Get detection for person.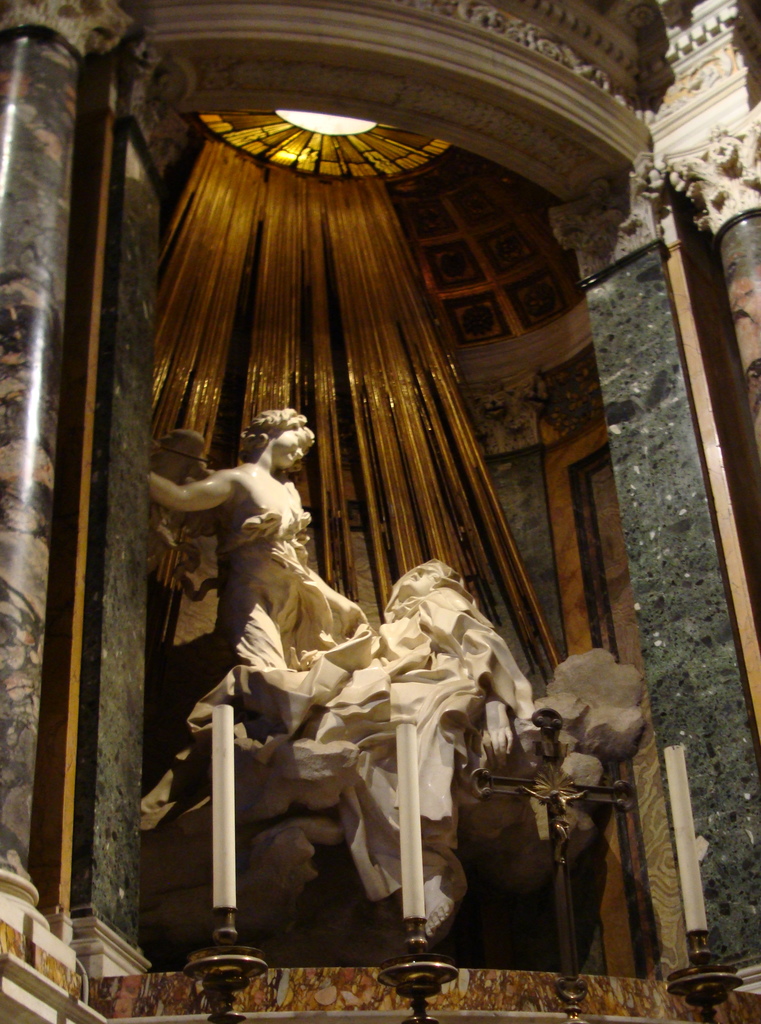
Detection: {"left": 148, "top": 401, "right": 371, "bottom": 675}.
